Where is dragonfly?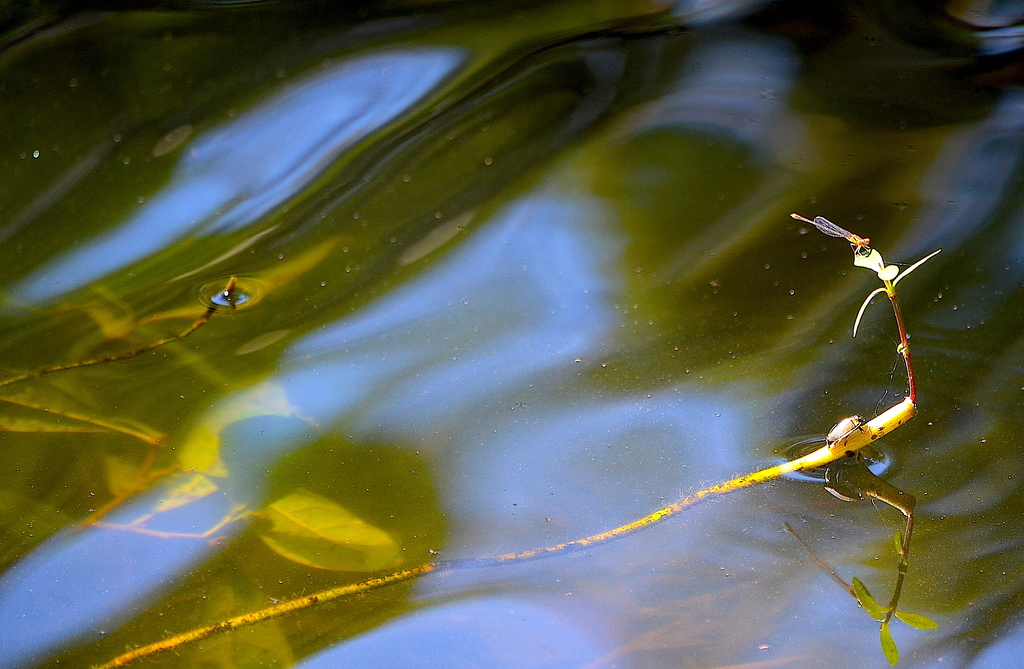
(790, 212, 874, 249).
